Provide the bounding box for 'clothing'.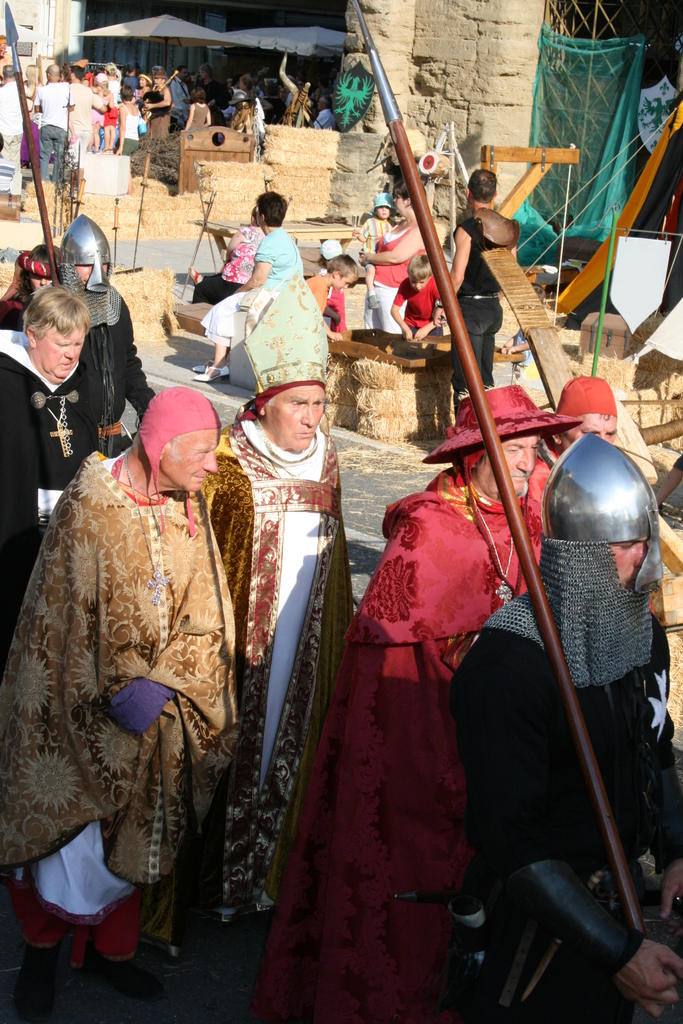
pyautogui.locateOnScreen(0, 45, 24, 87).
